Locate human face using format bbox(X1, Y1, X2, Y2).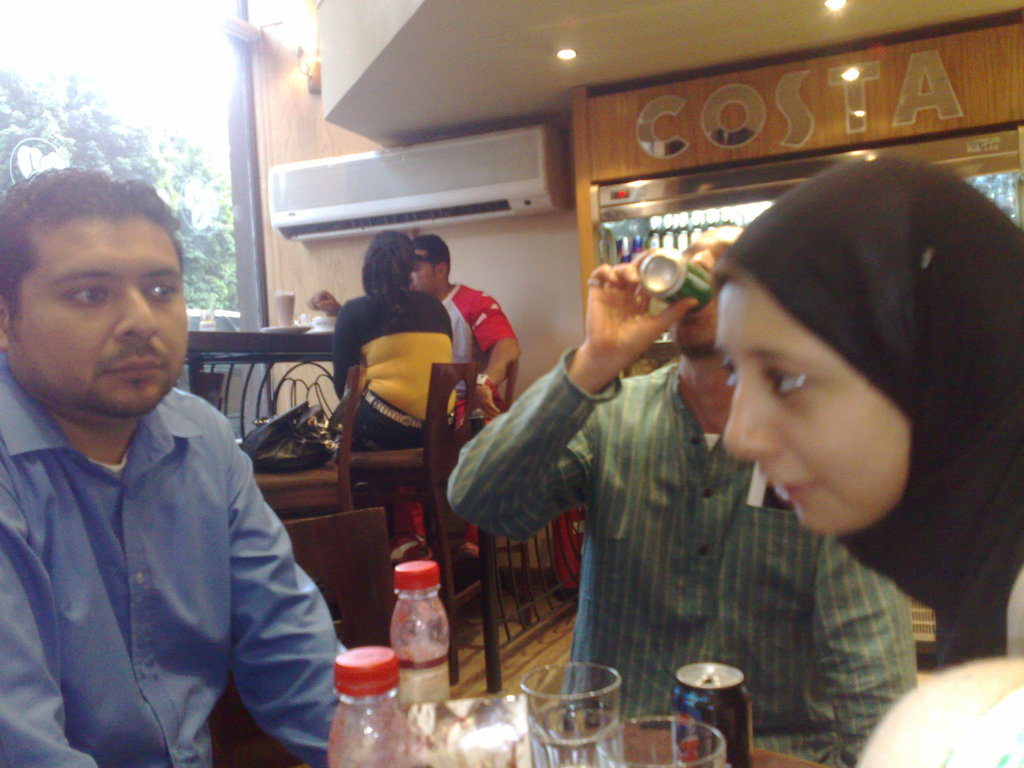
bbox(401, 260, 448, 299).
